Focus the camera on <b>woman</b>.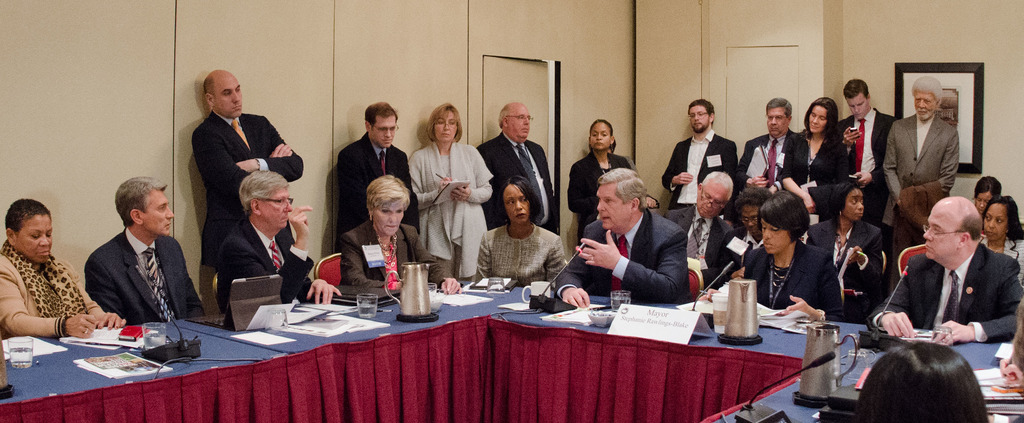
Focus region: (left=698, top=188, right=846, bottom=326).
